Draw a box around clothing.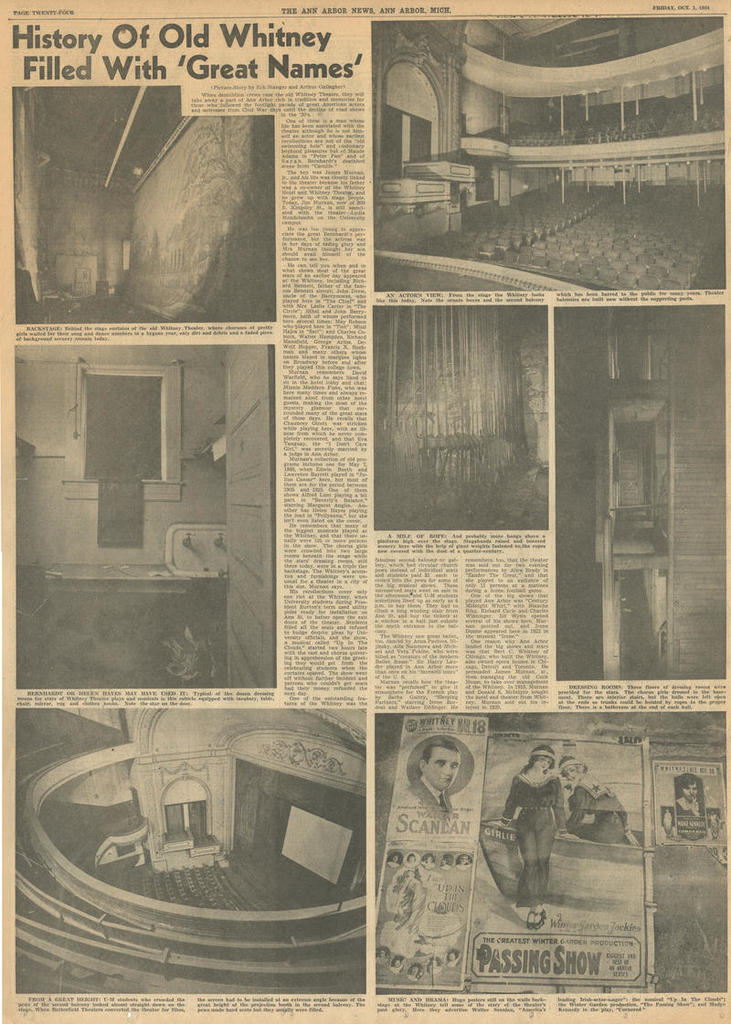
[x1=556, y1=771, x2=630, y2=845].
